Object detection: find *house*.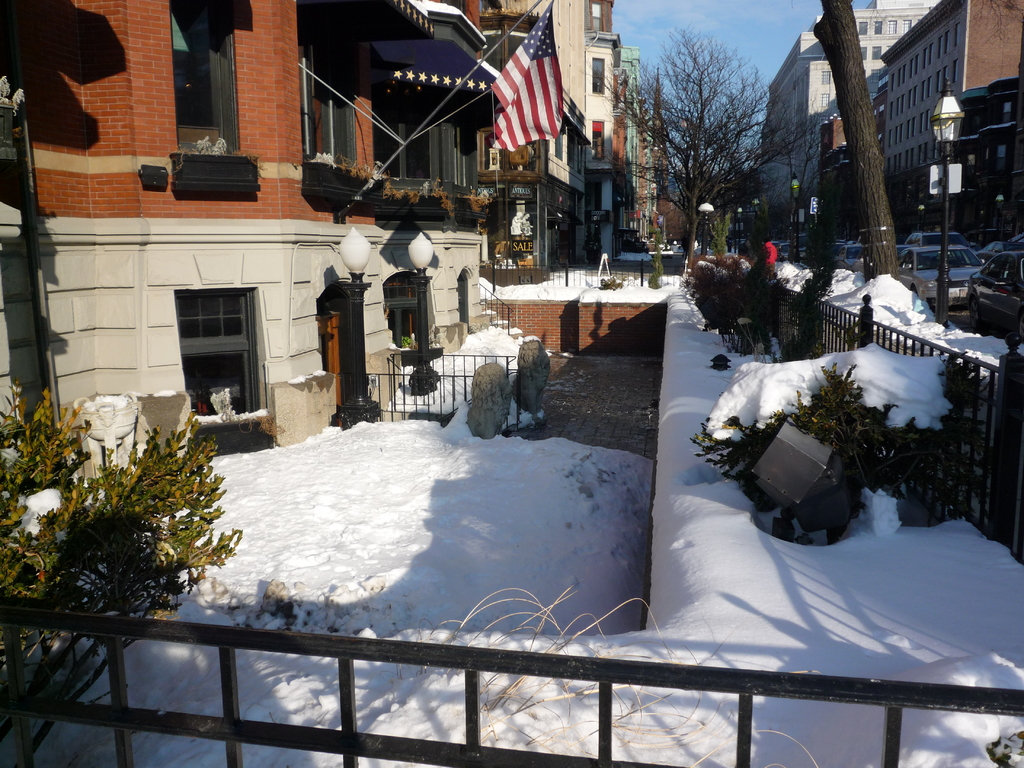
x1=751, y1=0, x2=938, y2=234.
